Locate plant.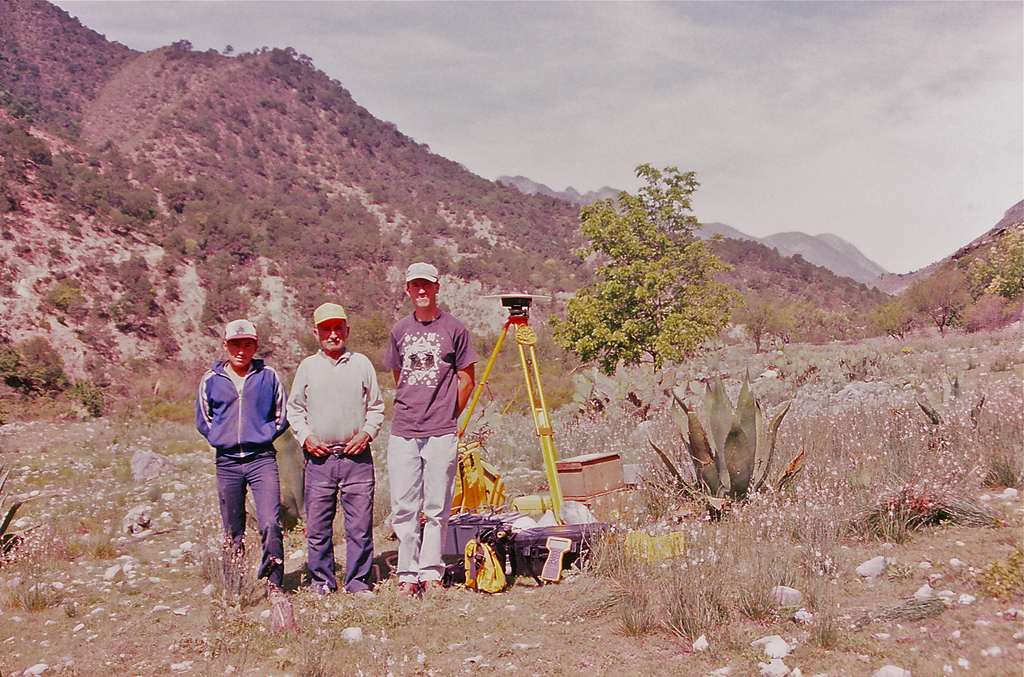
Bounding box: region(93, 506, 123, 566).
